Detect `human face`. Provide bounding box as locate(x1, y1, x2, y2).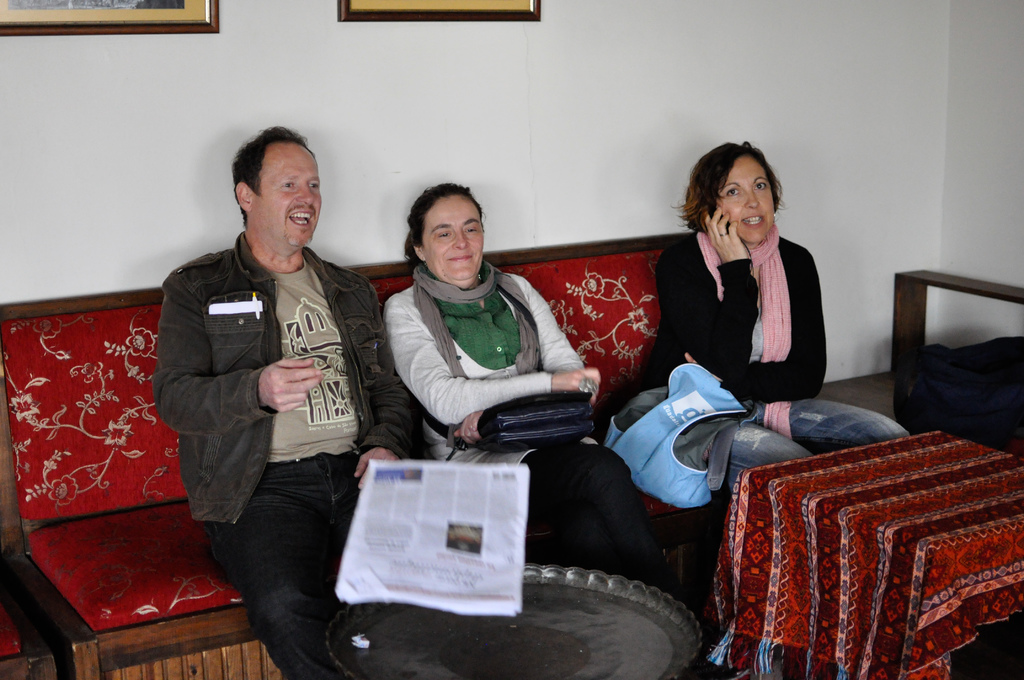
locate(708, 156, 774, 244).
